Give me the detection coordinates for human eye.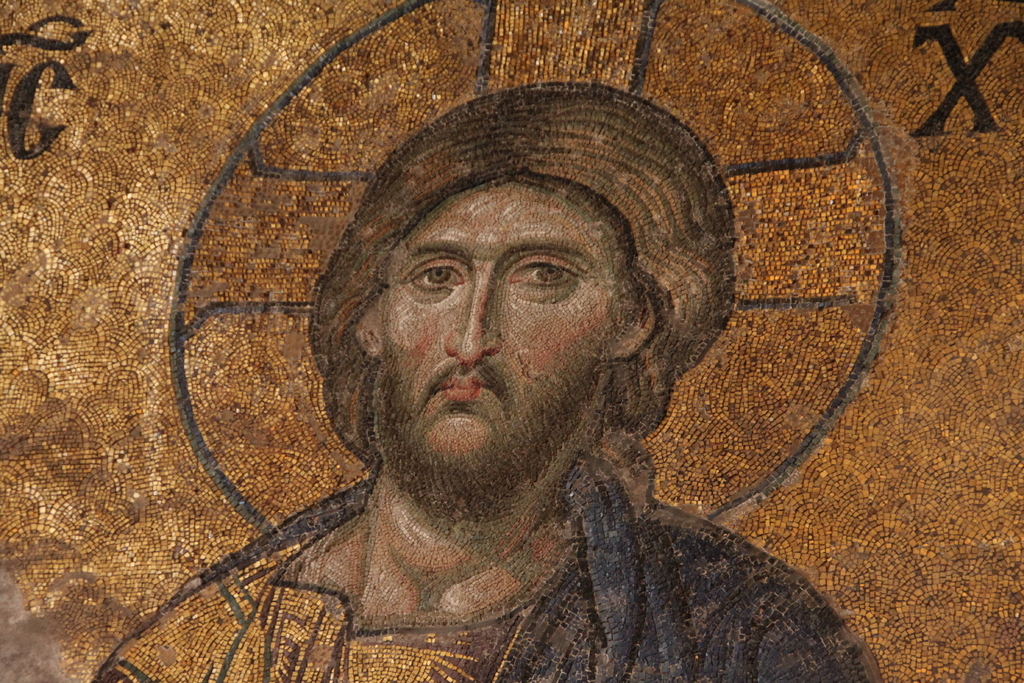
pyautogui.locateOnScreen(401, 259, 467, 295).
